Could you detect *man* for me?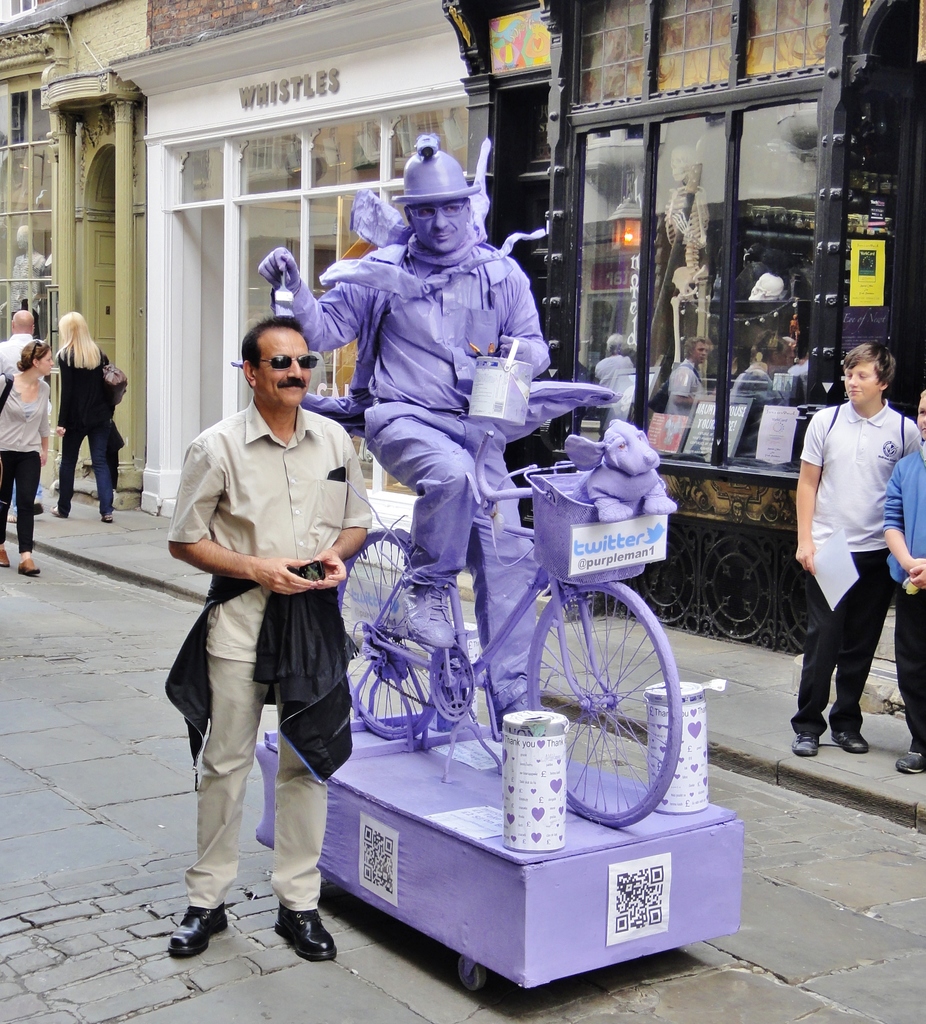
Detection result: <box>165,316,370,959</box>.
